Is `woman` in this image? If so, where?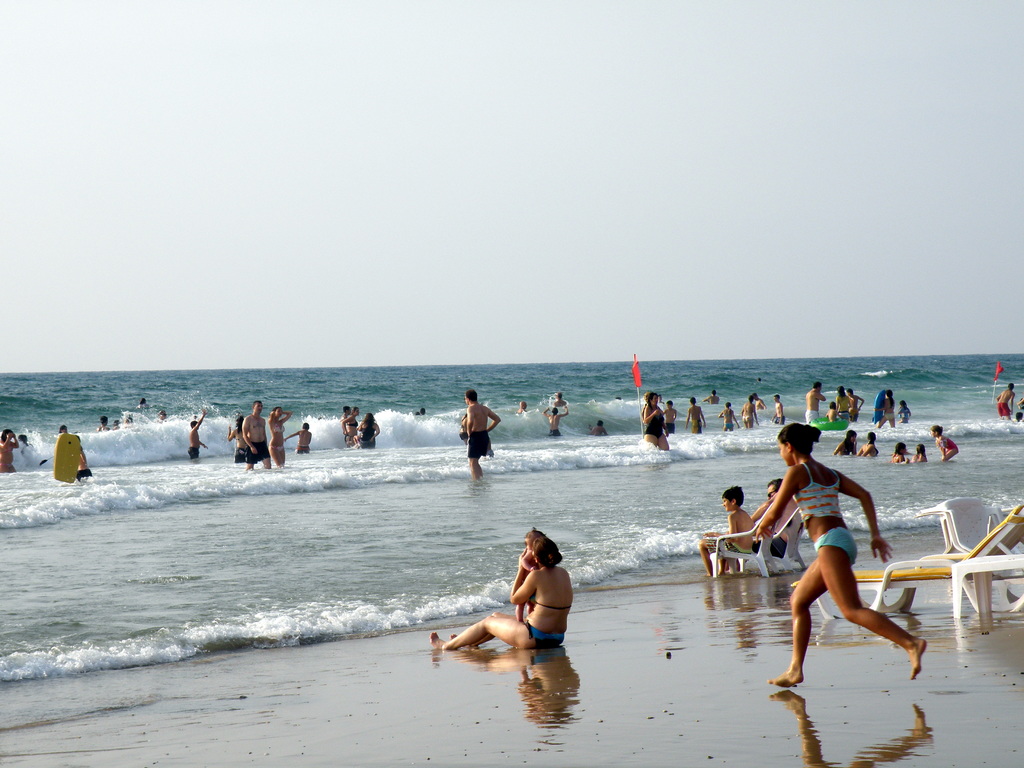
Yes, at (740,393,762,431).
